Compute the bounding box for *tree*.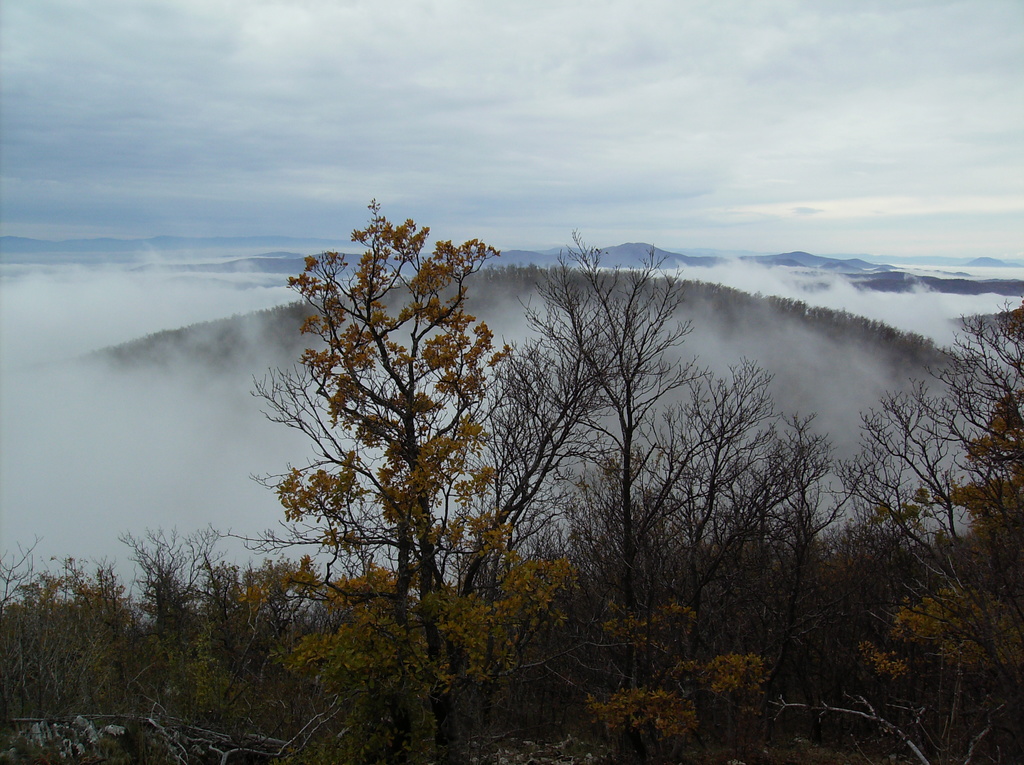
[x1=839, y1=296, x2=1023, y2=702].
